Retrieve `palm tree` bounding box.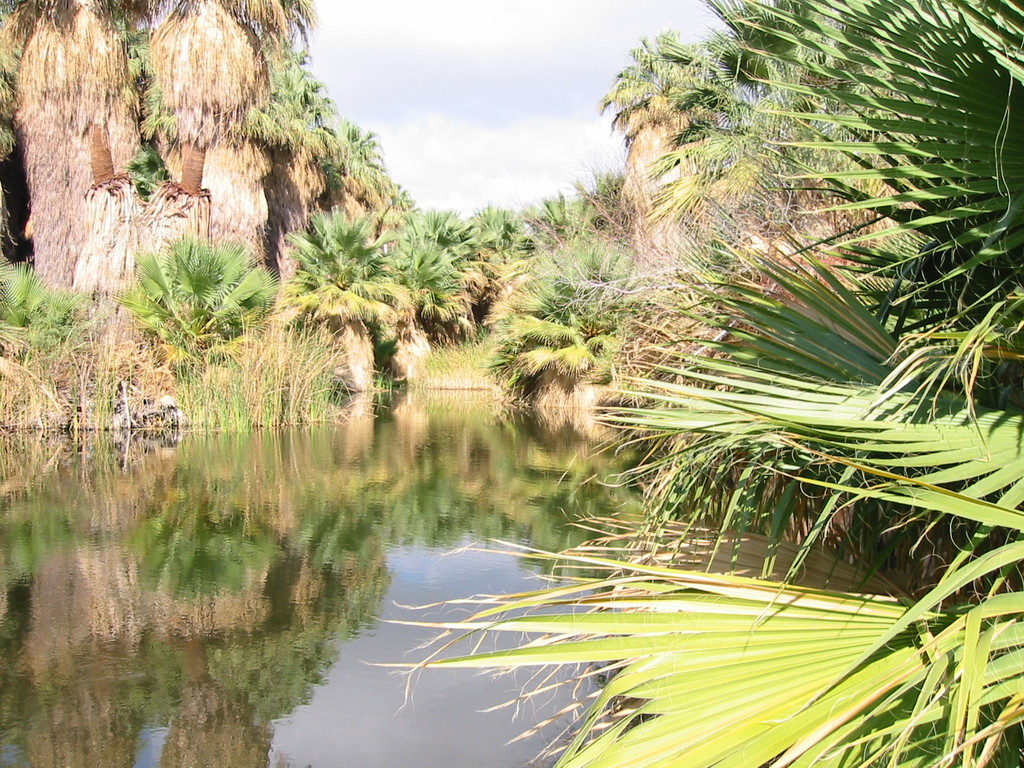
Bounding box: (286,219,417,331).
